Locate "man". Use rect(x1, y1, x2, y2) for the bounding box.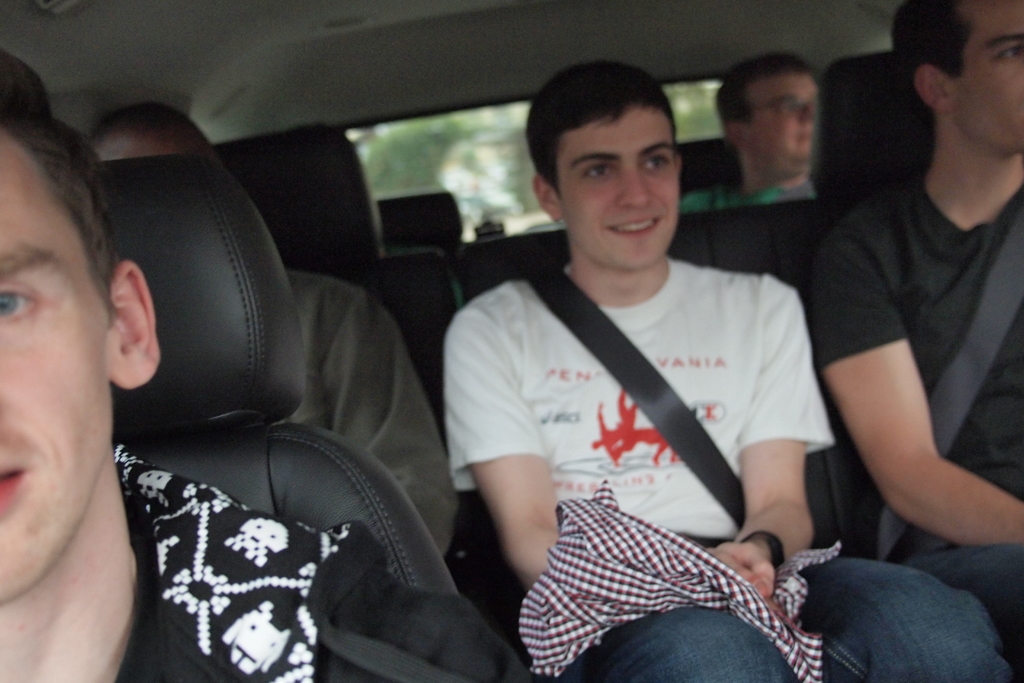
rect(442, 51, 1018, 682).
